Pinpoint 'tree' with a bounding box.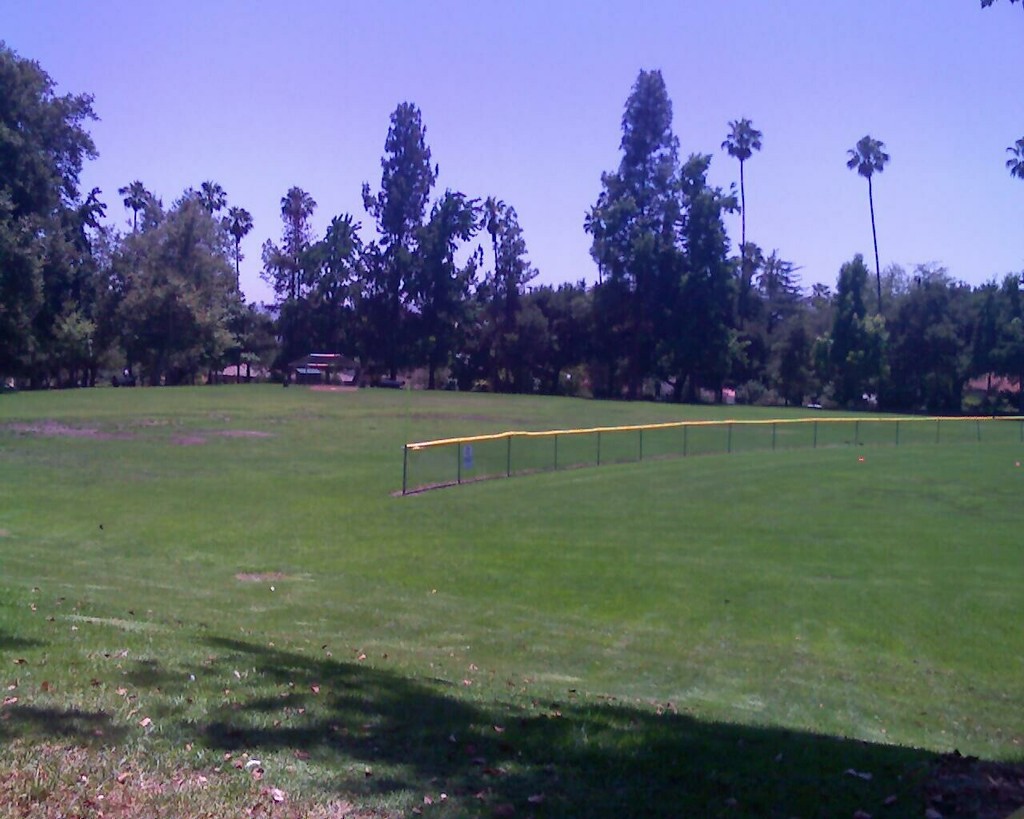
left=282, top=210, right=313, bottom=352.
